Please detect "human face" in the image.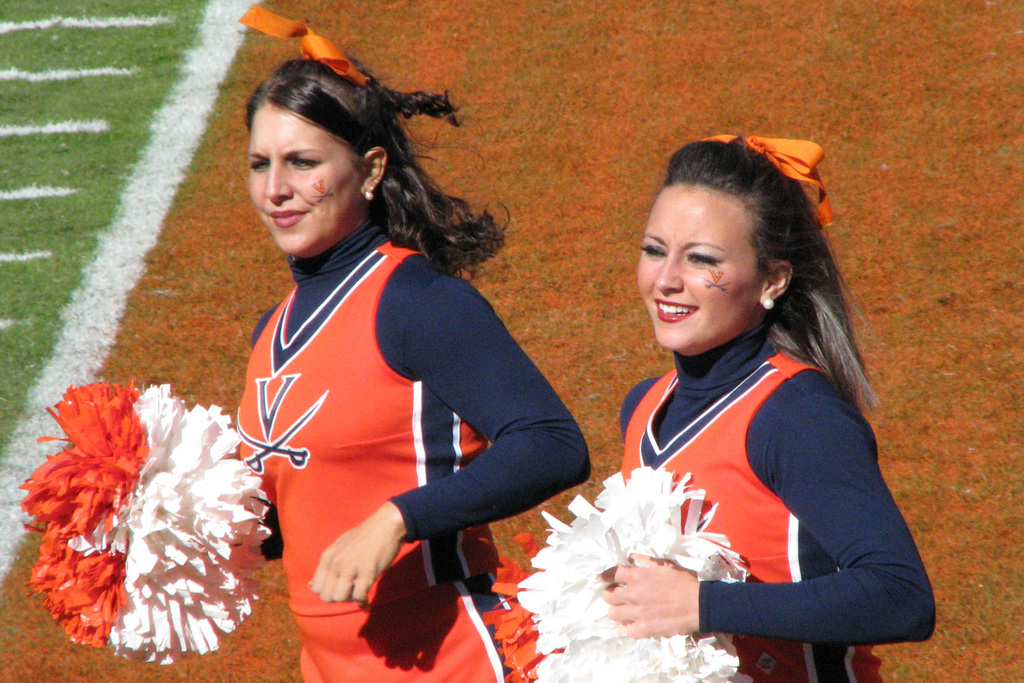
<region>635, 180, 772, 350</region>.
